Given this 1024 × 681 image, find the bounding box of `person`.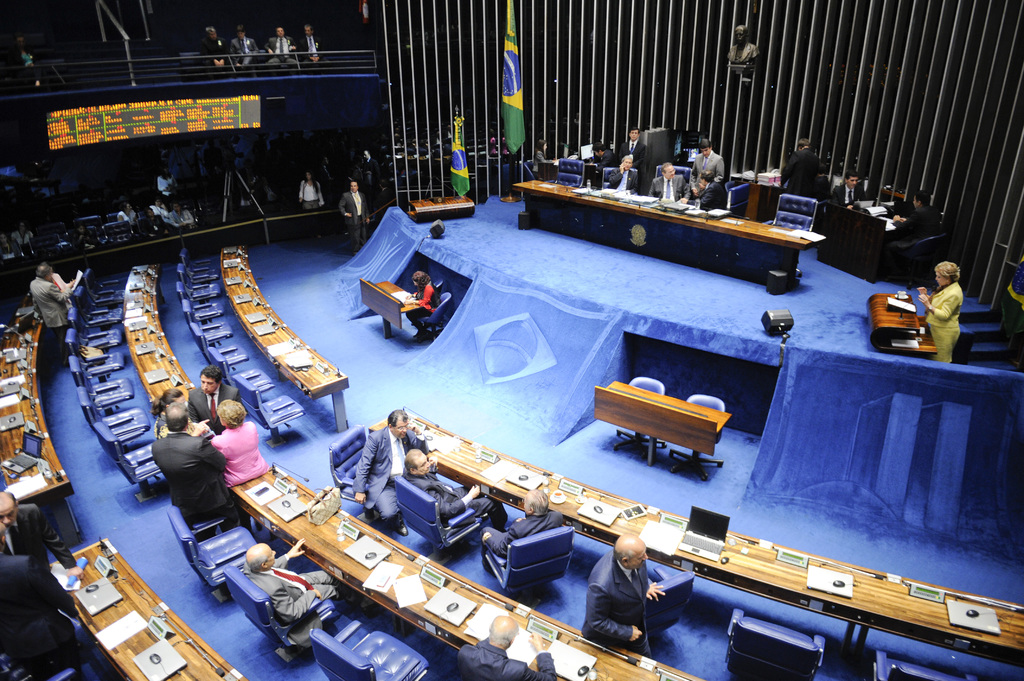
x1=29, y1=266, x2=73, y2=342.
